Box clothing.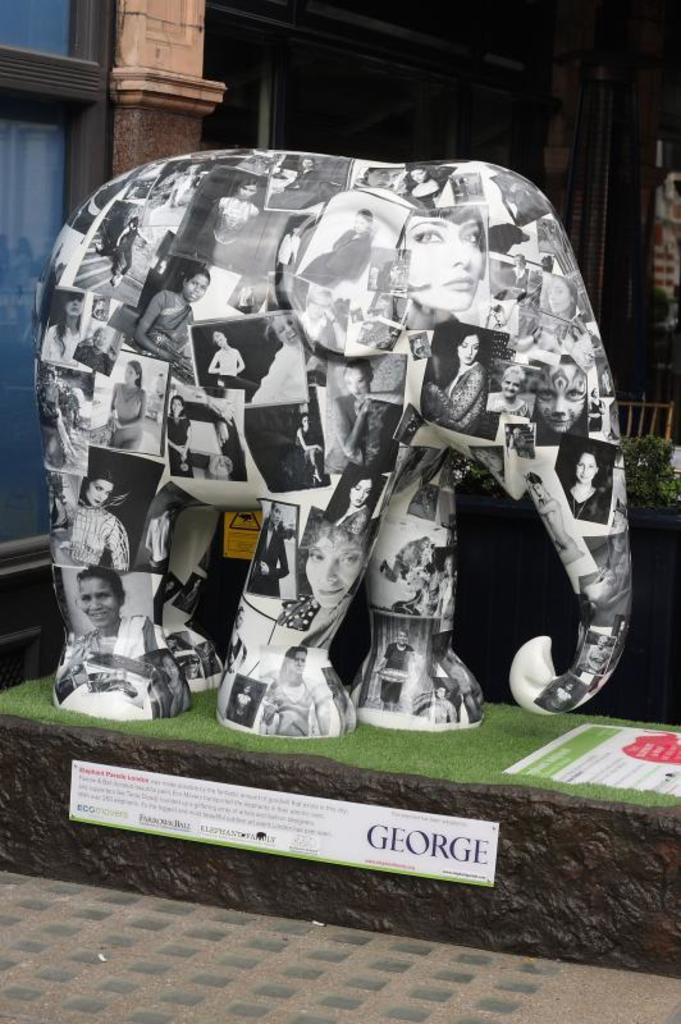
left=46, top=323, right=77, bottom=365.
